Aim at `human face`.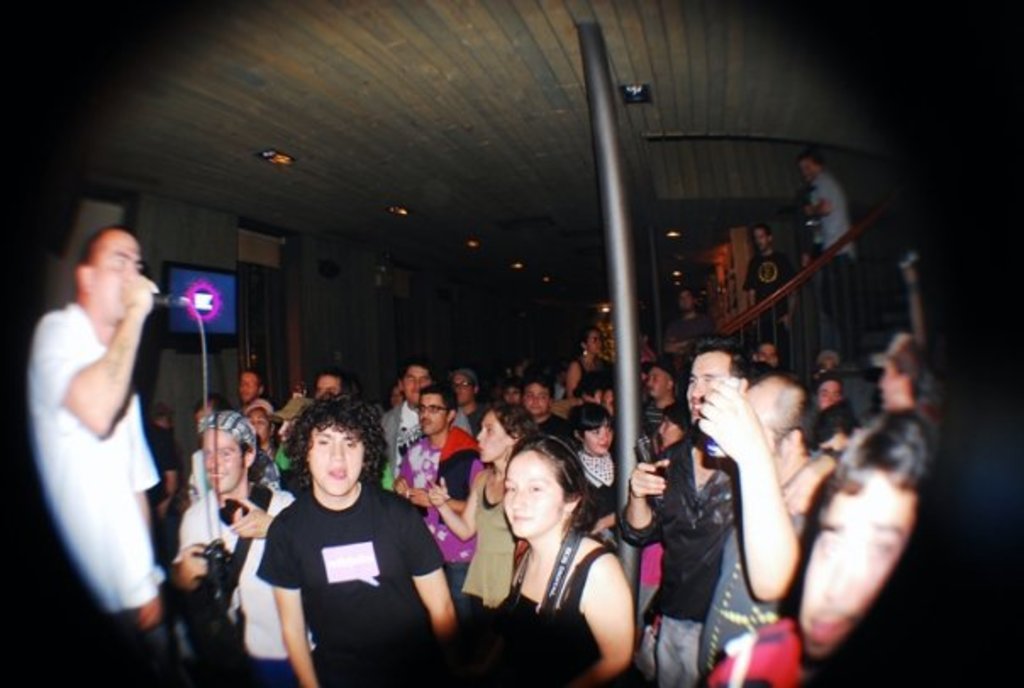
Aimed at bbox=(403, 368, 429, 403).
